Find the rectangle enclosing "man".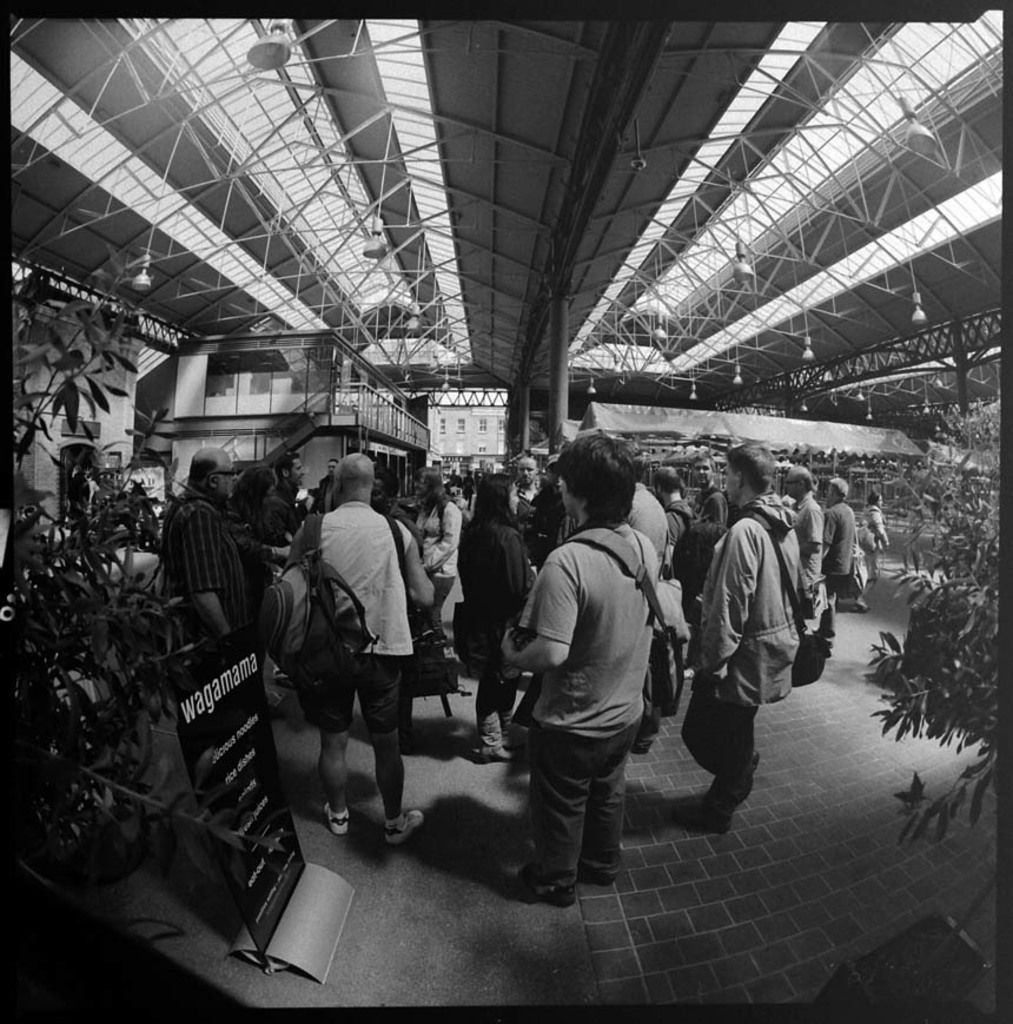
rect(503, 468, 690, 929).
